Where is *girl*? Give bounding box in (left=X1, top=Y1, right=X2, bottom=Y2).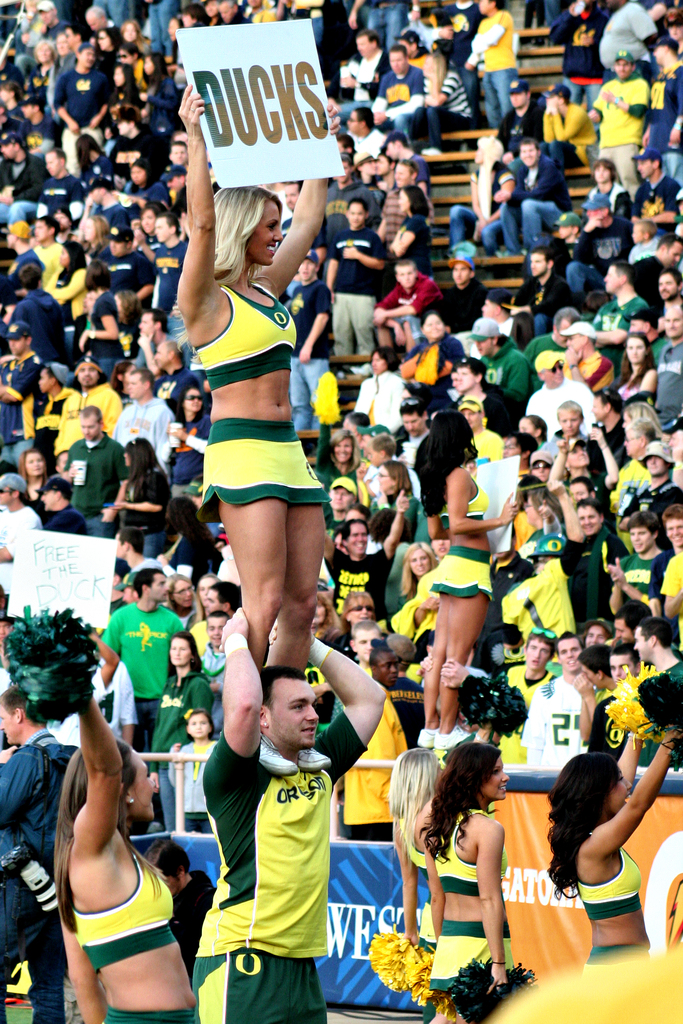
(left=167, top=388, right=207, bottom=484).
